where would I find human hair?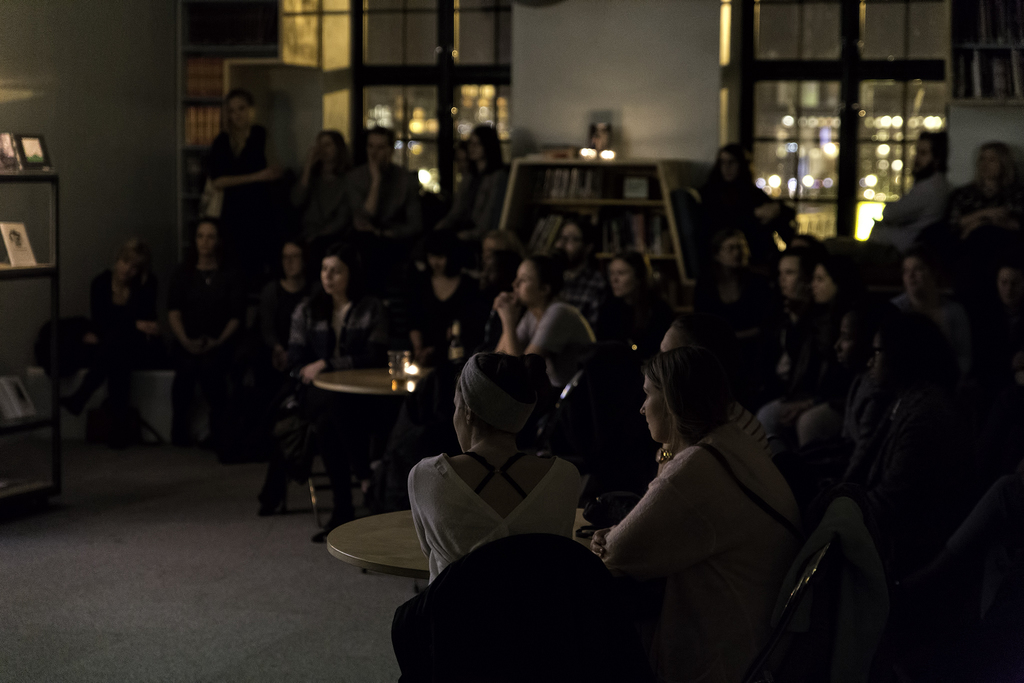
At <box>561,213,596,257</box>.
